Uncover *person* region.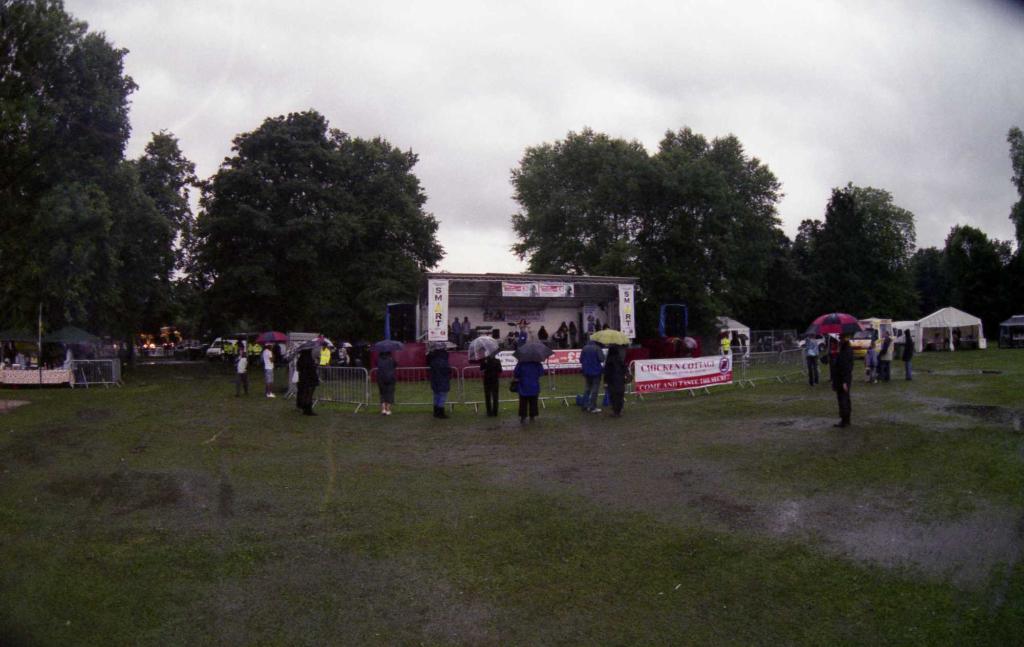
Uncovered: locate(424, 340, 453, 416).
